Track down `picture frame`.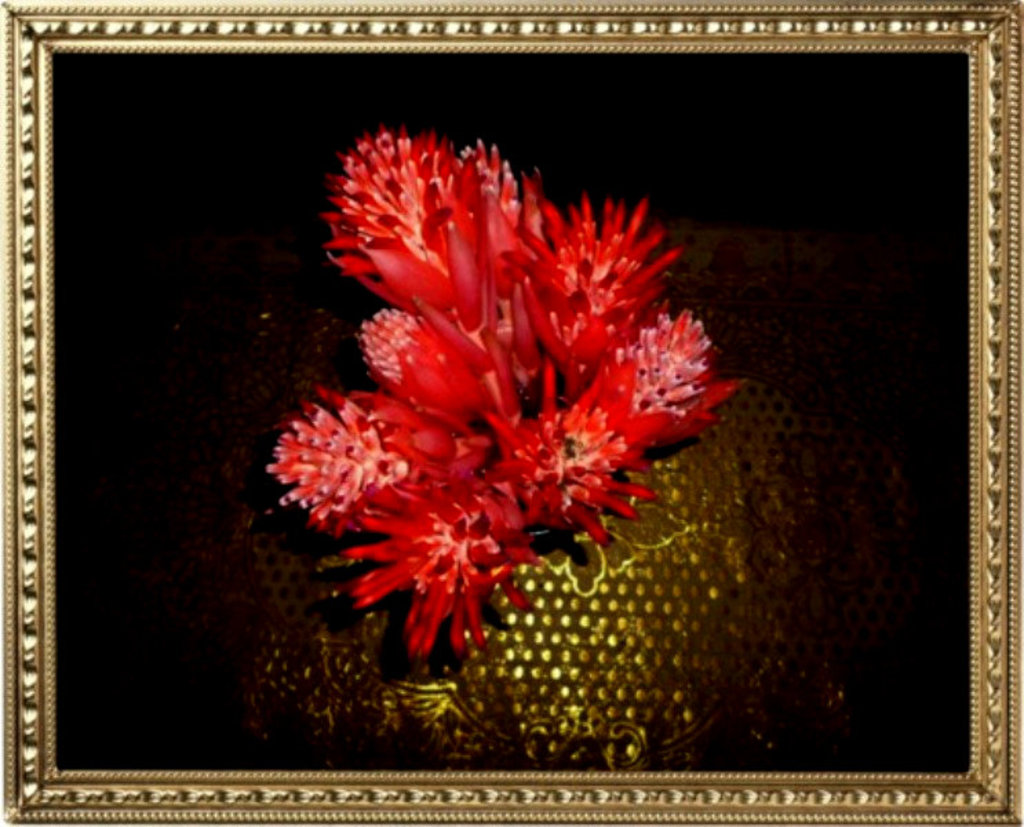
Tracked to BBox(0, 1, 1023, 824).
